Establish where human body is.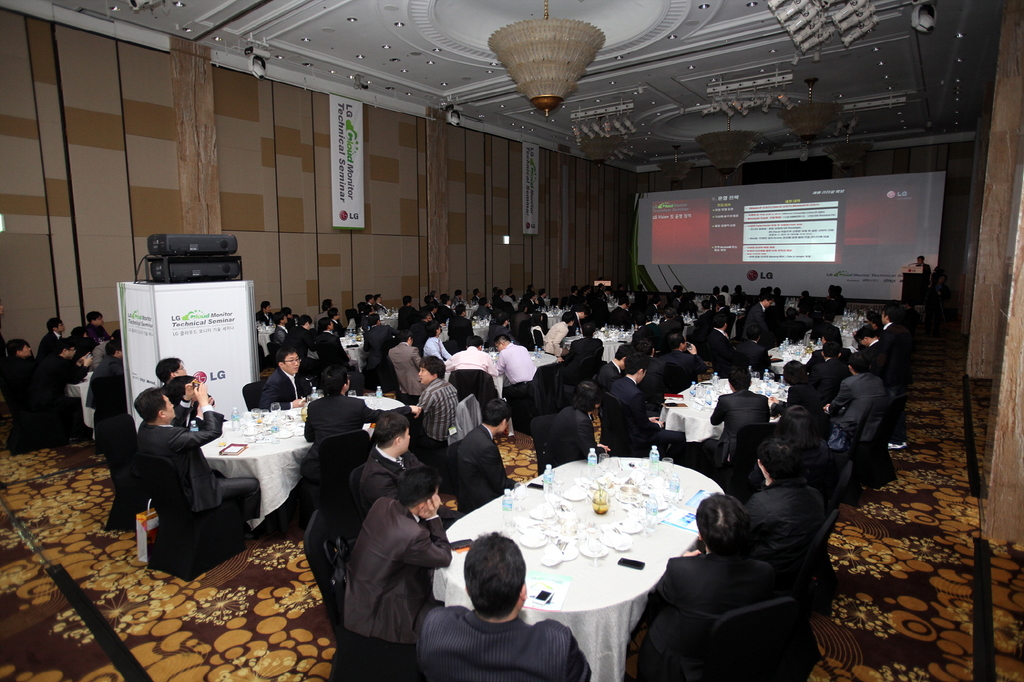
Established at (85, 342, 127, 416).
